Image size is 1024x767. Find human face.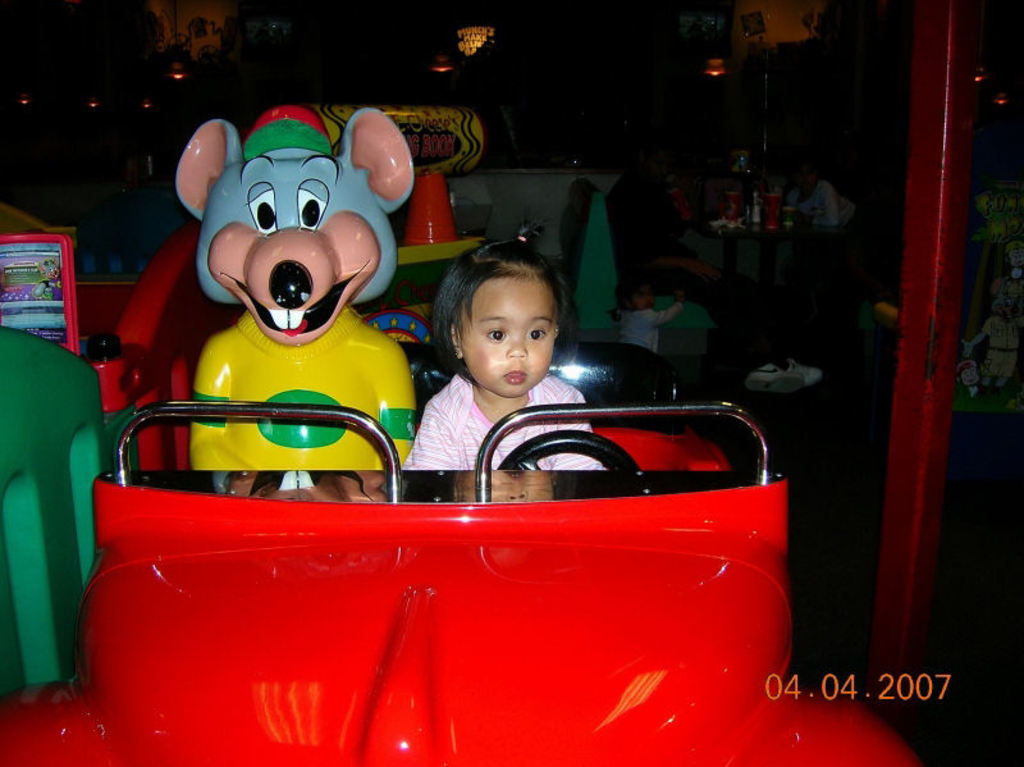
(left=461, top=274, right=558, bottom=400).
